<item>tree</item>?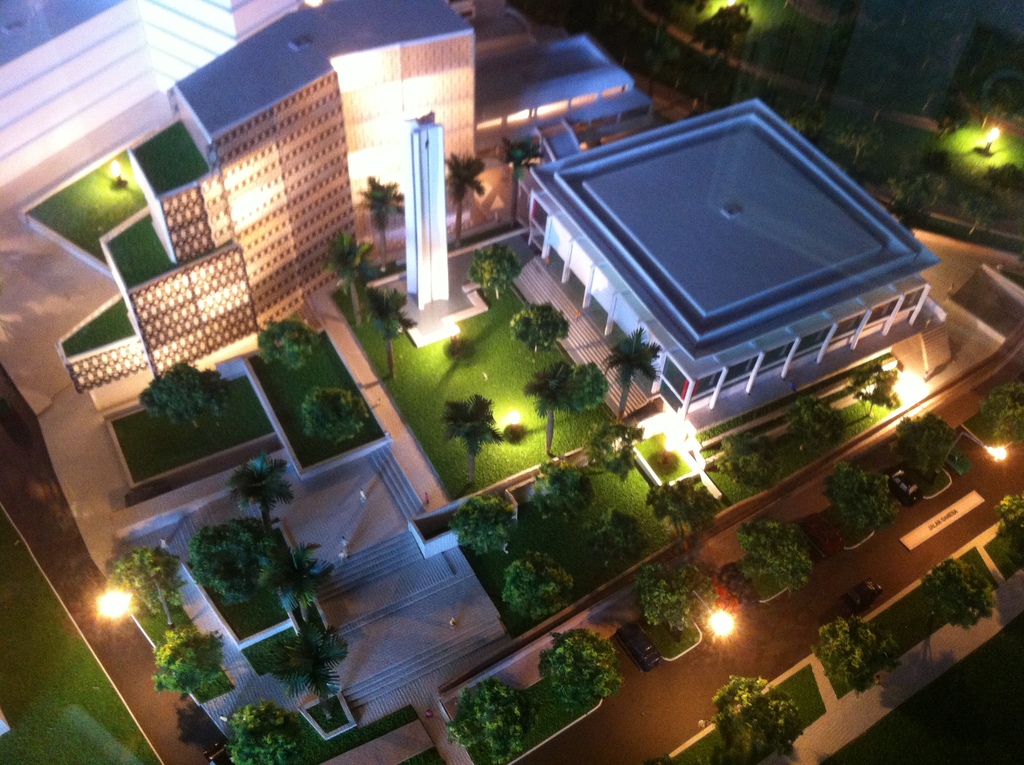
<box>667,476,696,554</box>
